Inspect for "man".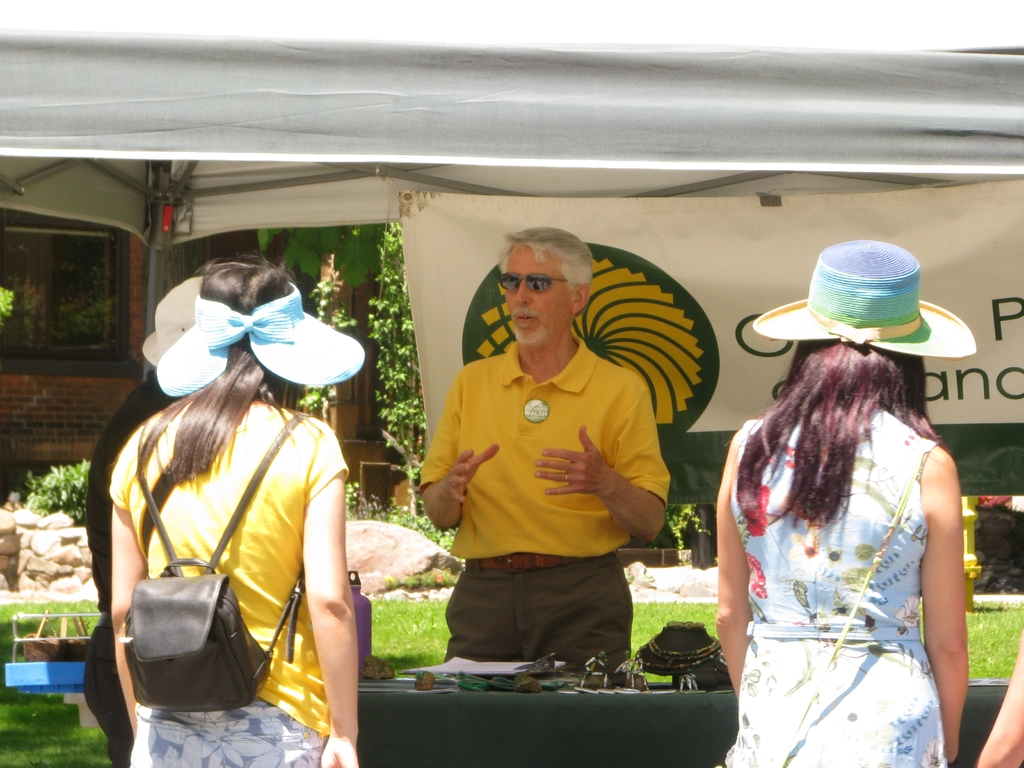
Inspection: 67,252,227,767.
